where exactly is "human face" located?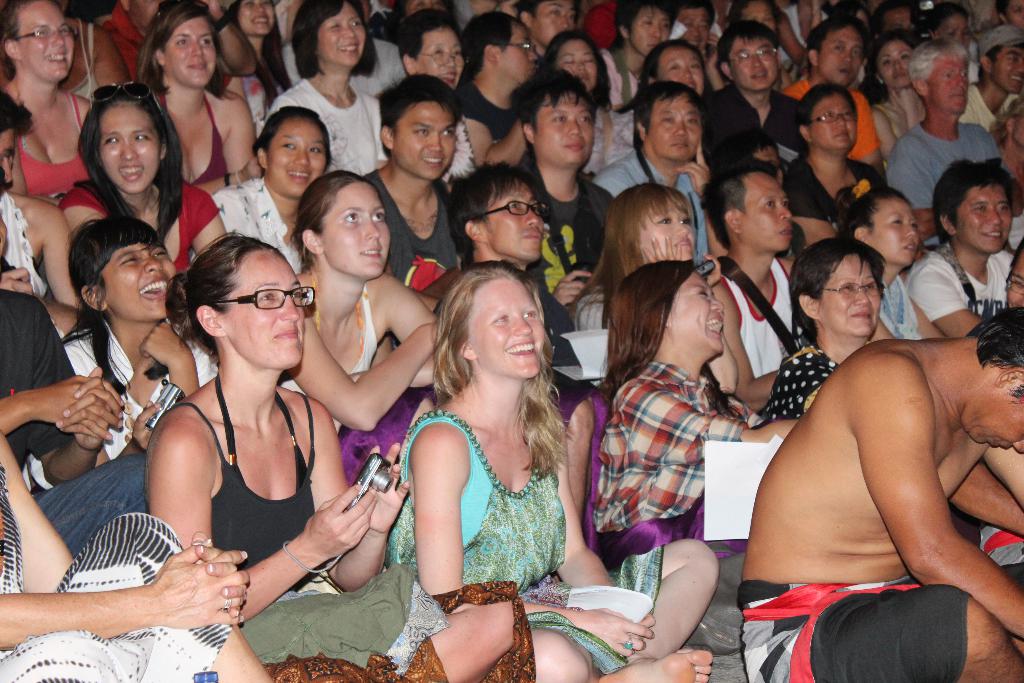
Its bounding box is <box>96,97,162,197</box>.
